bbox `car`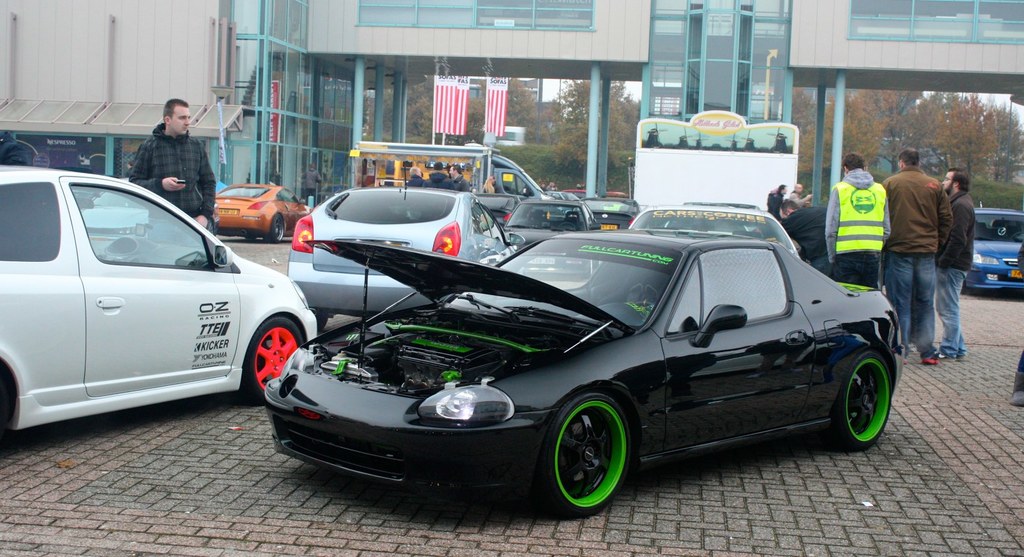
(968, 209, 1023, 292)
